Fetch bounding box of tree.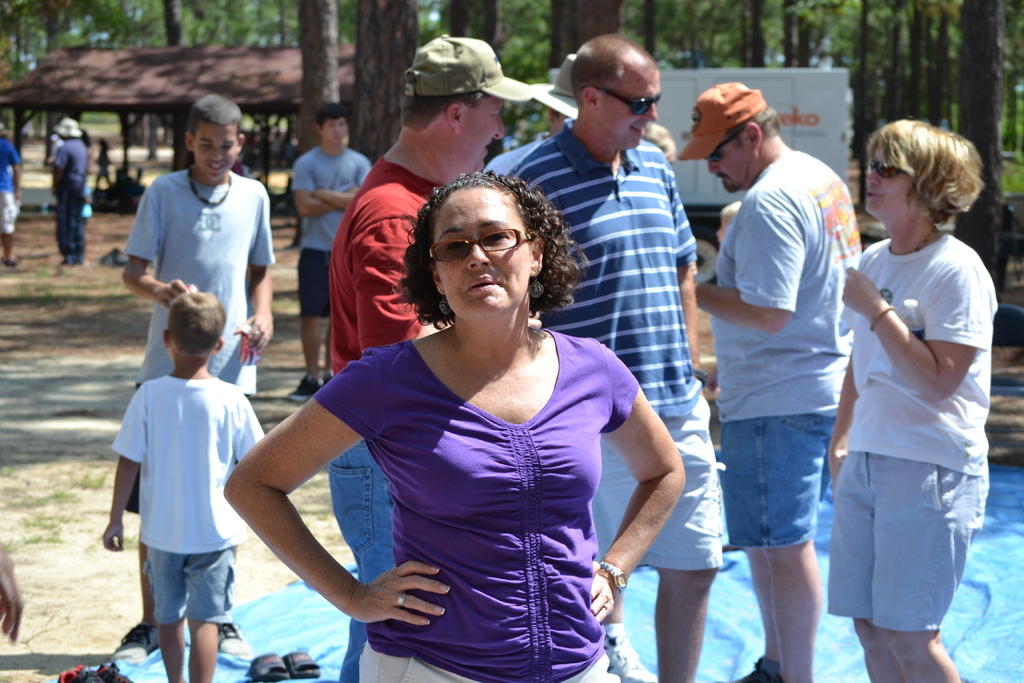
Bbox: 960:3:1002:288.
